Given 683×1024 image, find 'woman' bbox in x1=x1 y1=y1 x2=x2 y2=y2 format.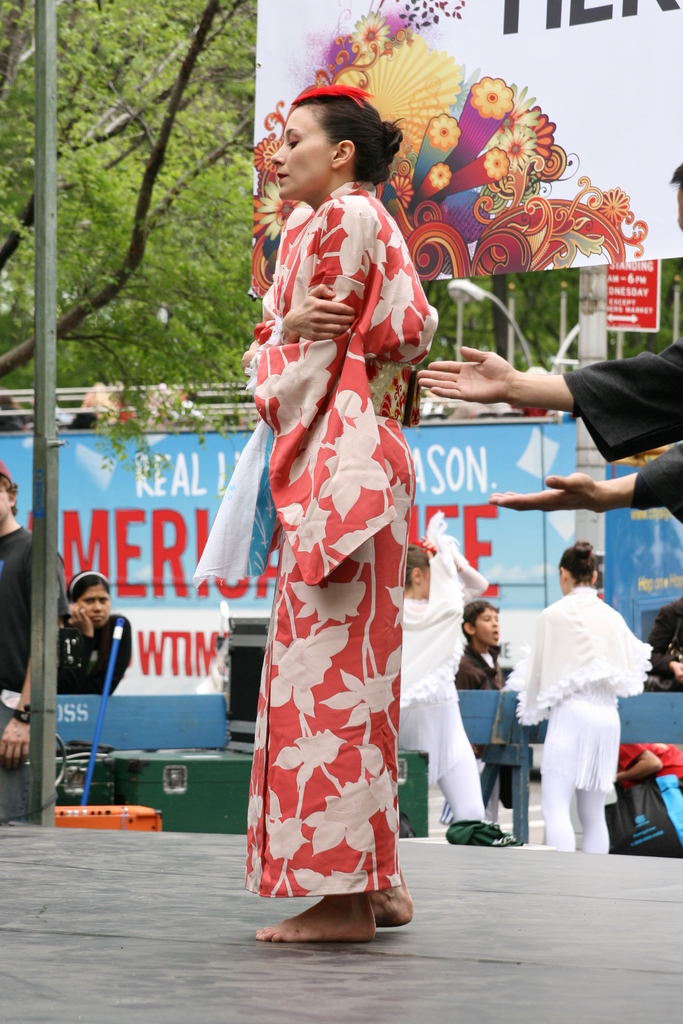
x1=400 y1=529 x2=484 y2=826.
